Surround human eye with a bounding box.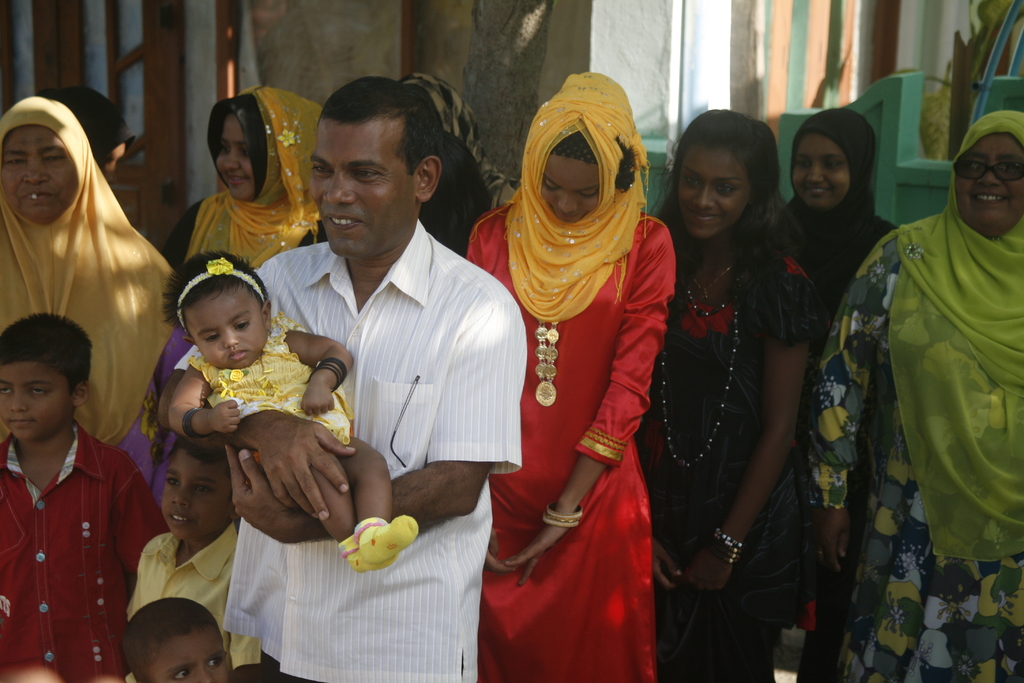
box(716, 182, 737, 192).
